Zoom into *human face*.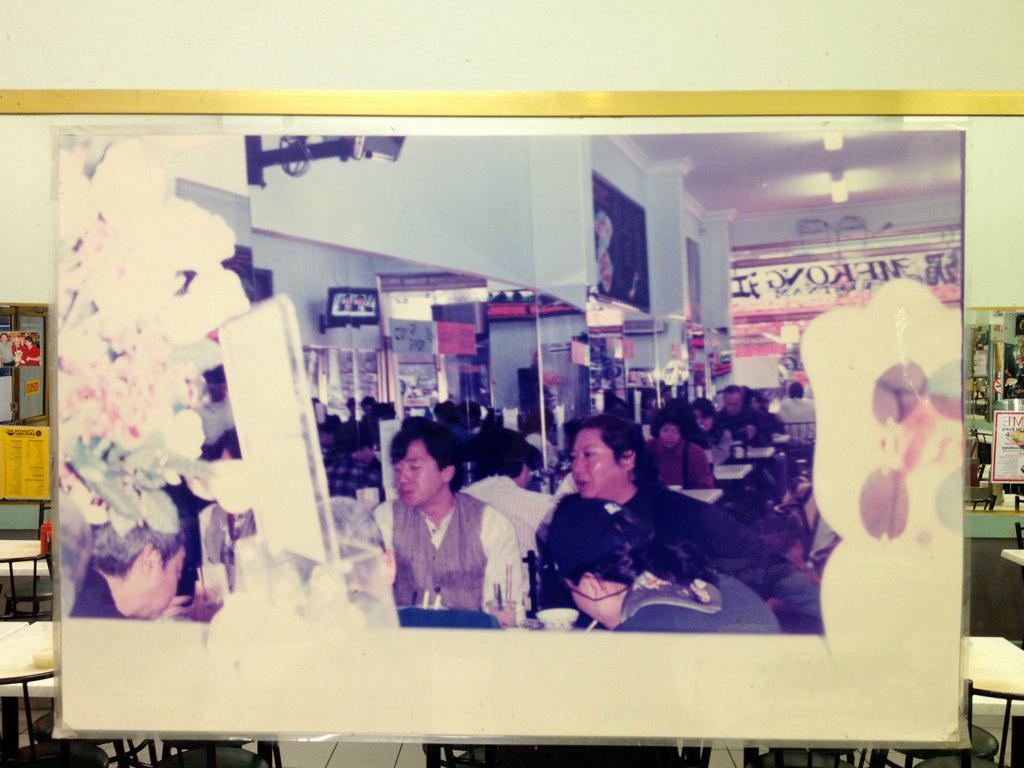
Zoom target: [152,552,186,619].
